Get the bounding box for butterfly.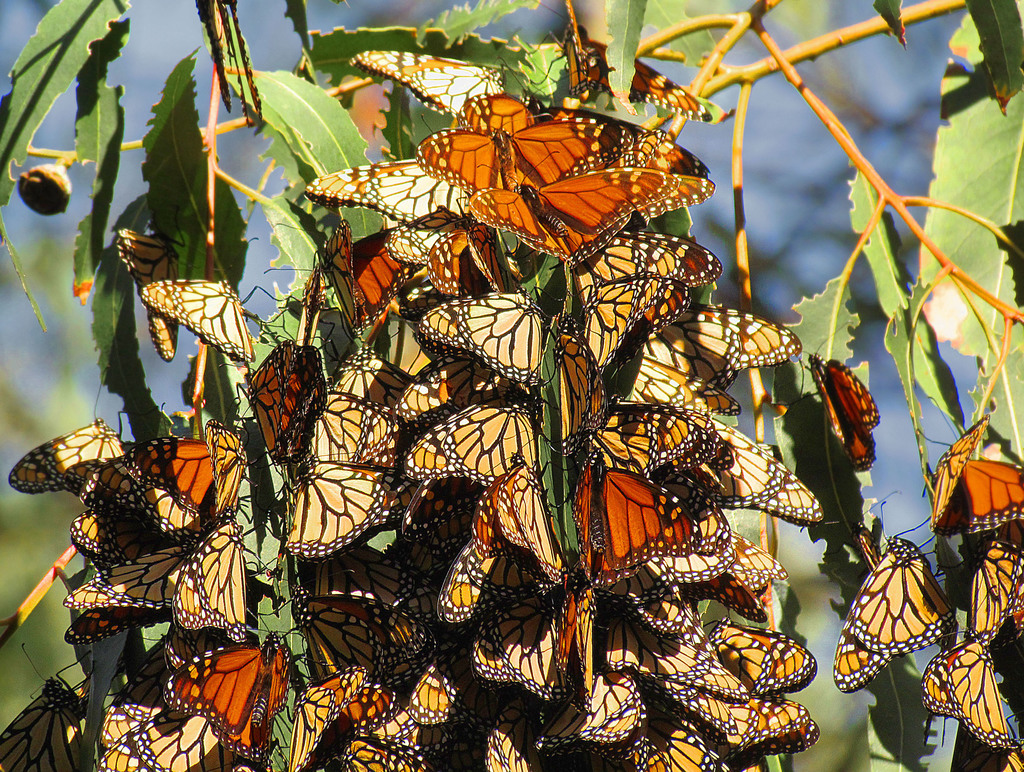
[58,522,254,645].
